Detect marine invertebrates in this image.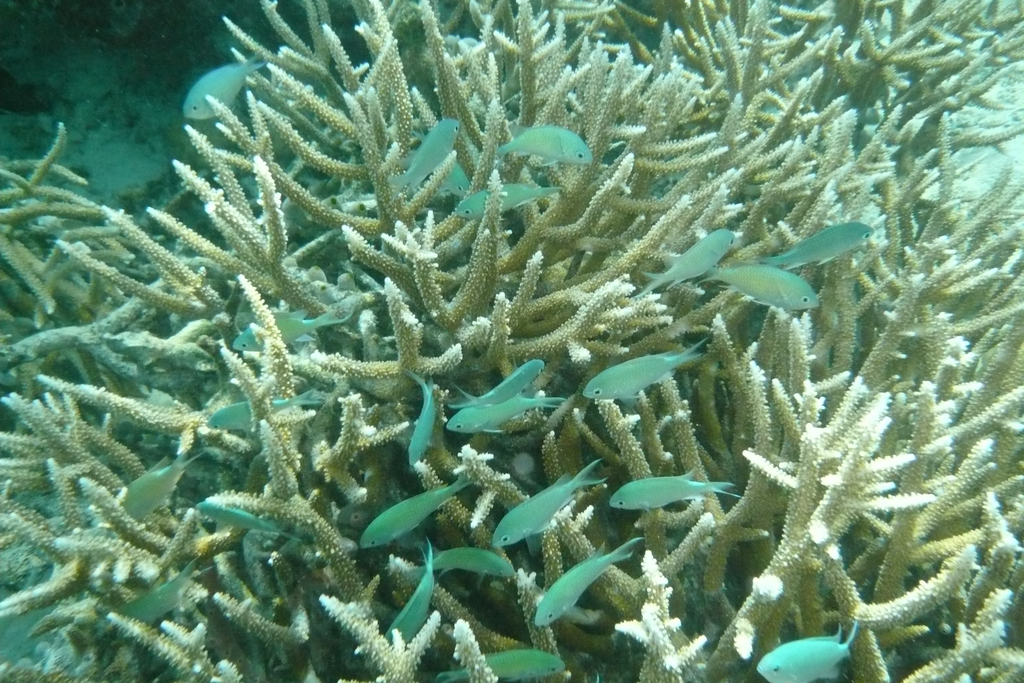
Detection: x1=382, y1=540, x2=435, y2=642.
